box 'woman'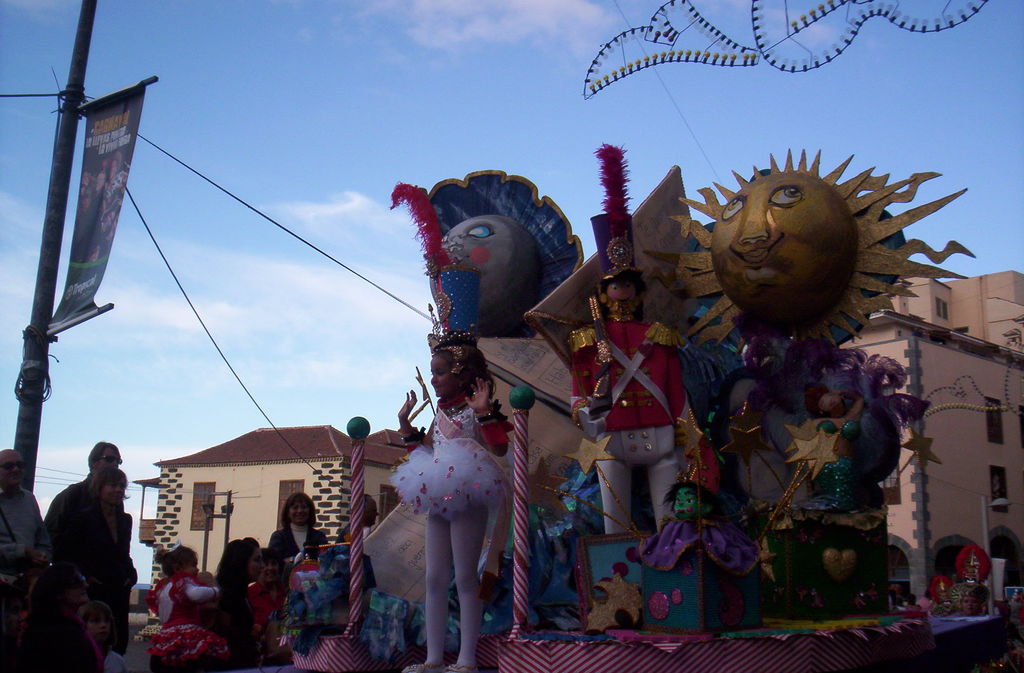
BBox(84, 598, 135, 672)
